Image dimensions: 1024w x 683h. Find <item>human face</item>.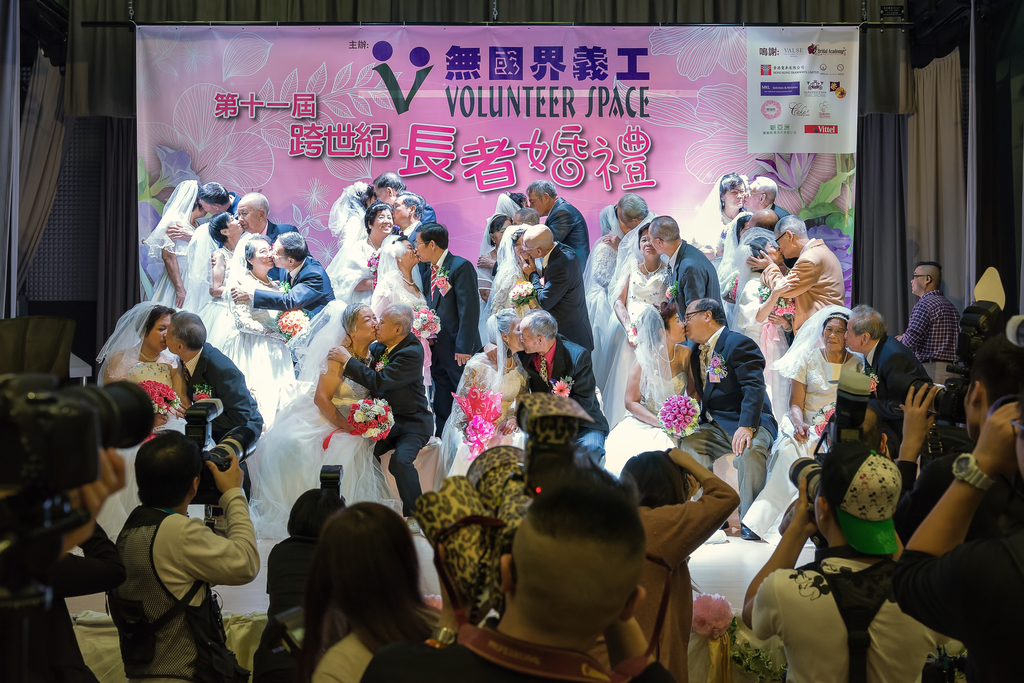
{"left": 650, "top": 226, "right": 656, "bottom": 249}.
